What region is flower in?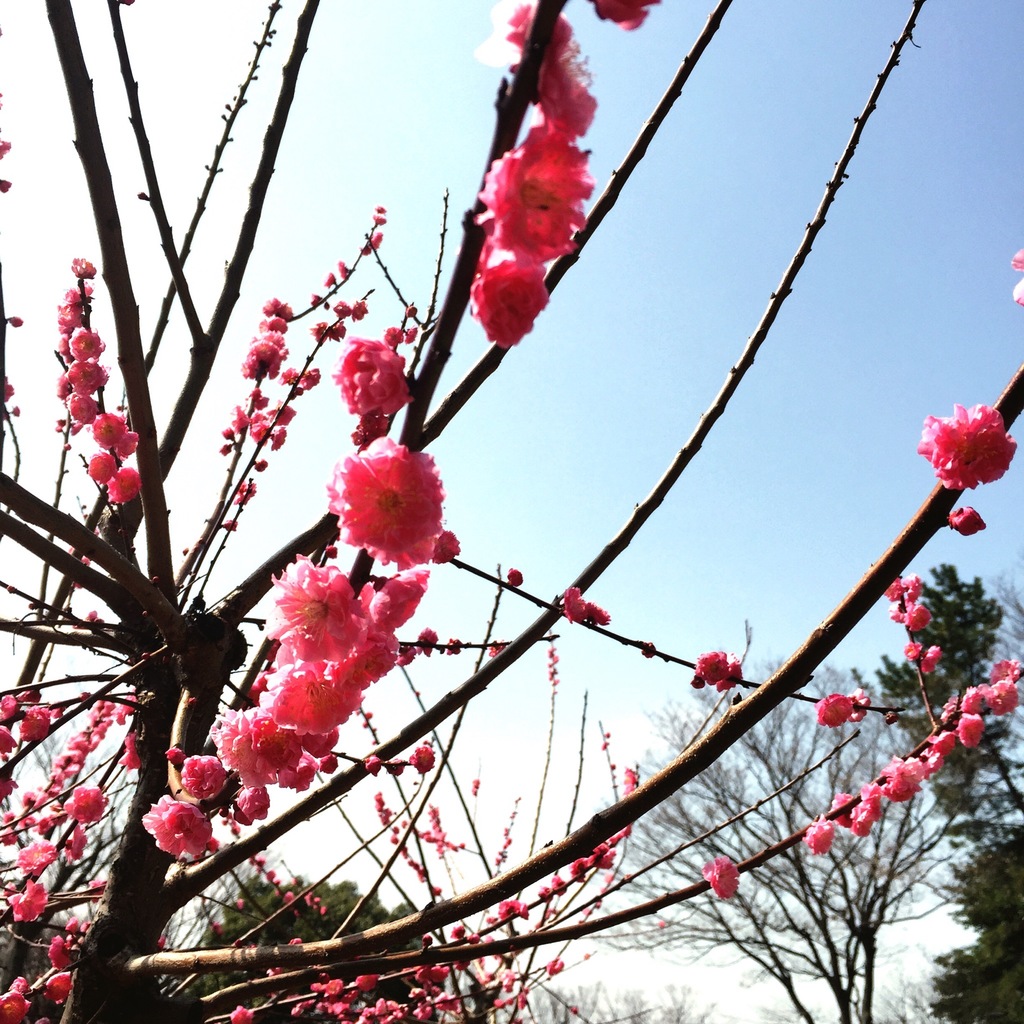
0, 174, 15, 190.
